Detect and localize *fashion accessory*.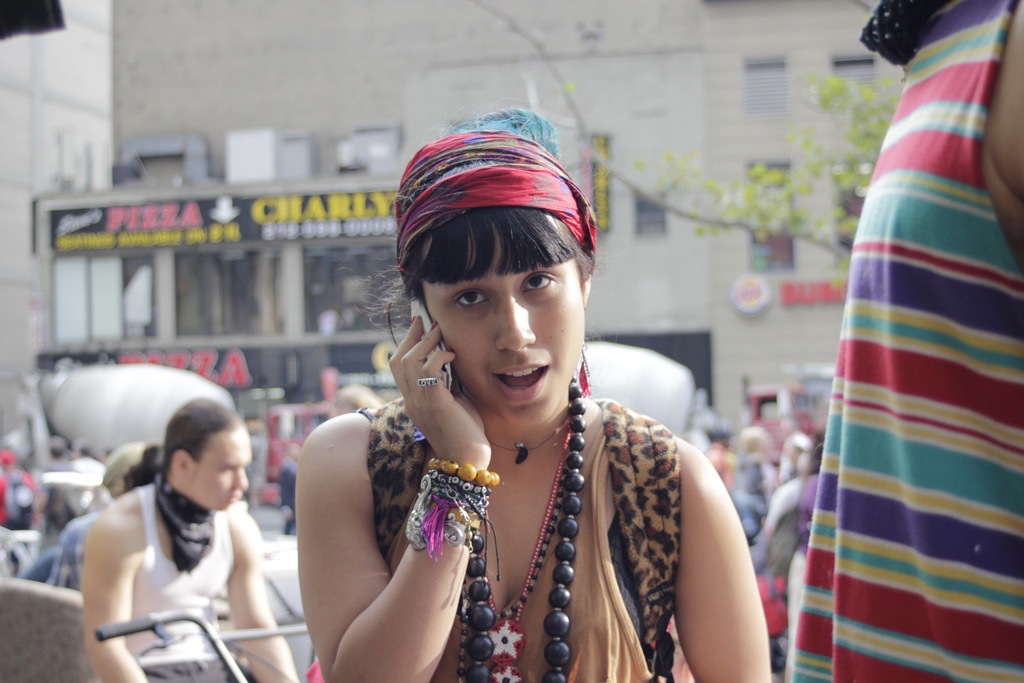
Localized at 356/398/685/682.
